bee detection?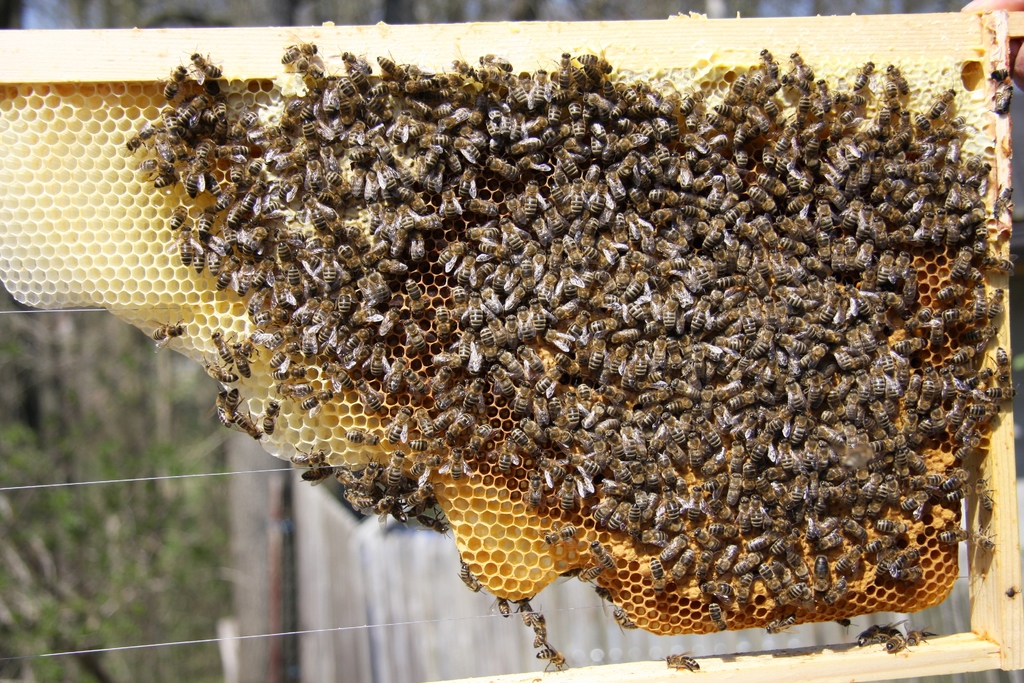
<bbox>278, 38, 318, 67</bbox>
